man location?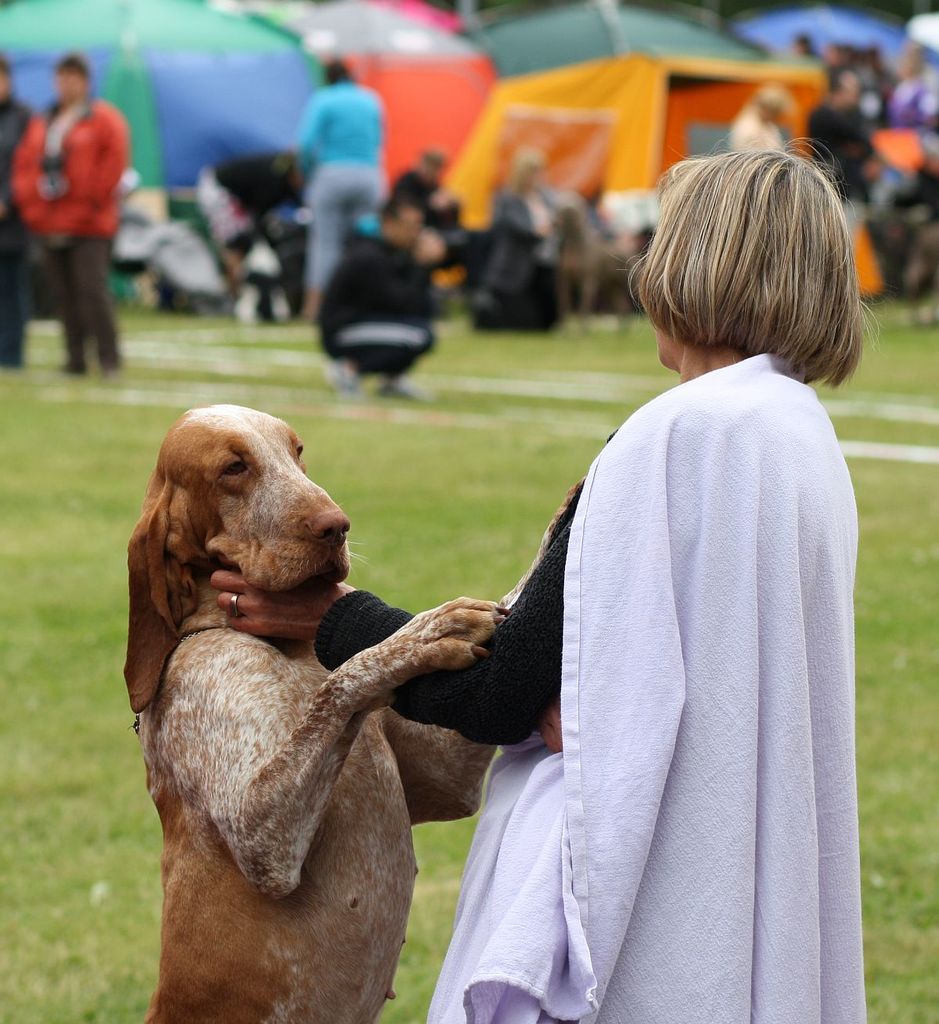
bbox=(805, 70, 886, 228)
